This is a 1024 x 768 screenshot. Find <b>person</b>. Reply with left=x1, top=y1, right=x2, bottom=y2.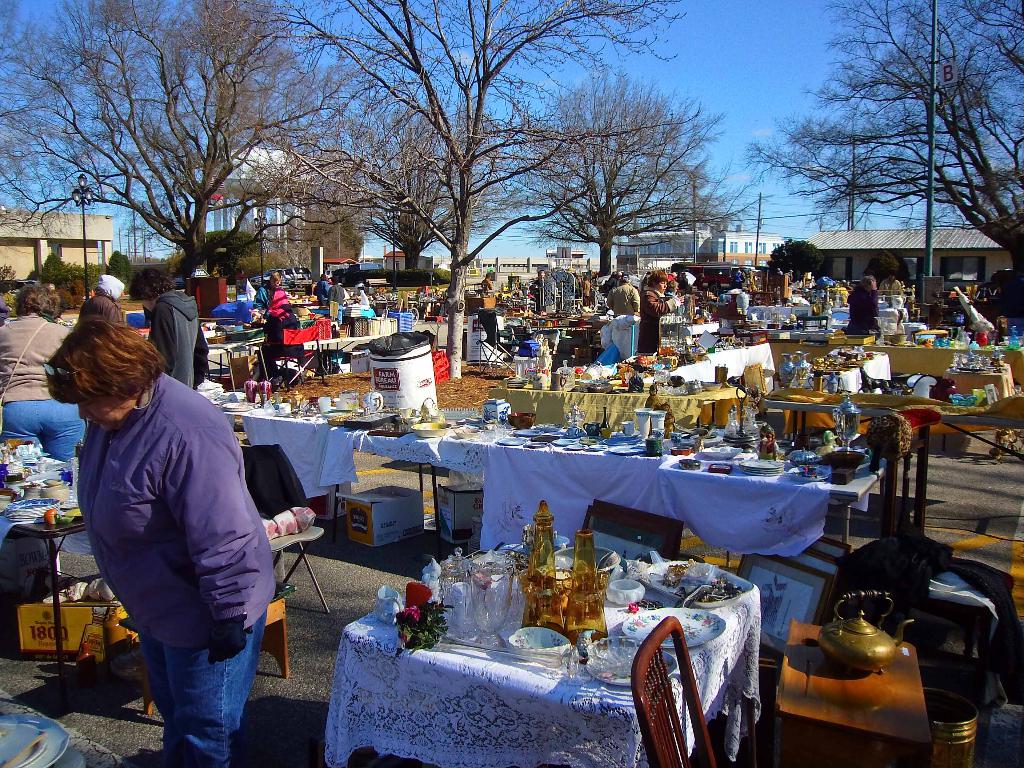
left=254, top=271, right=289, bottom=307.
